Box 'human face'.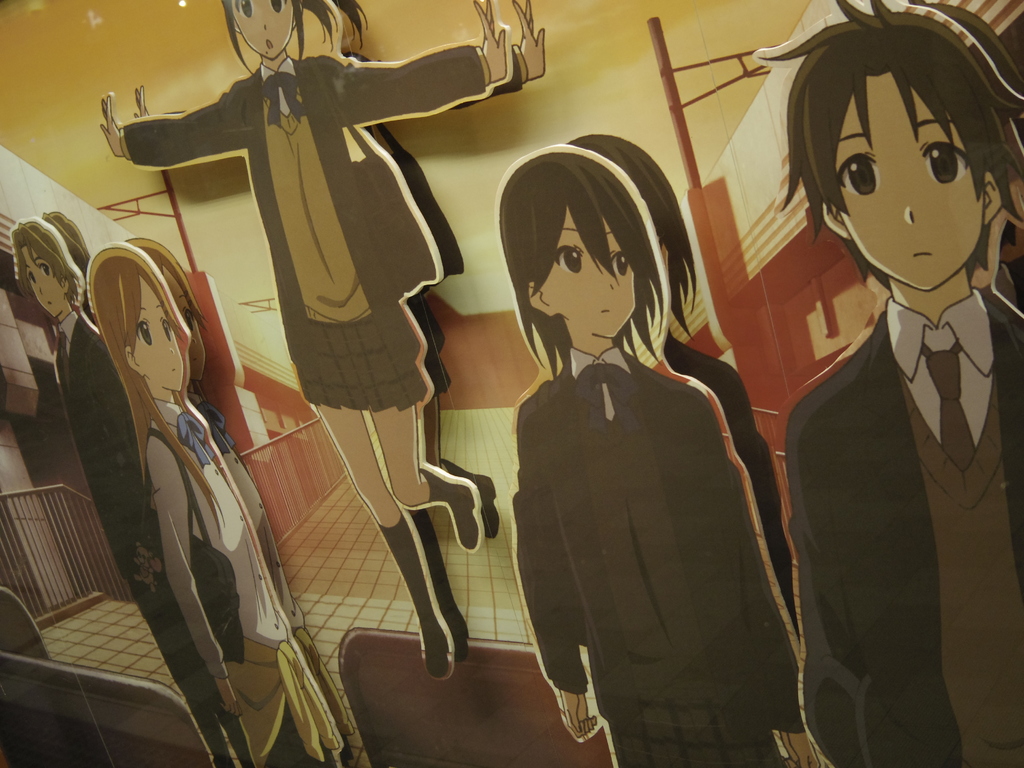
l=540, t=208, r=636, b=335.
